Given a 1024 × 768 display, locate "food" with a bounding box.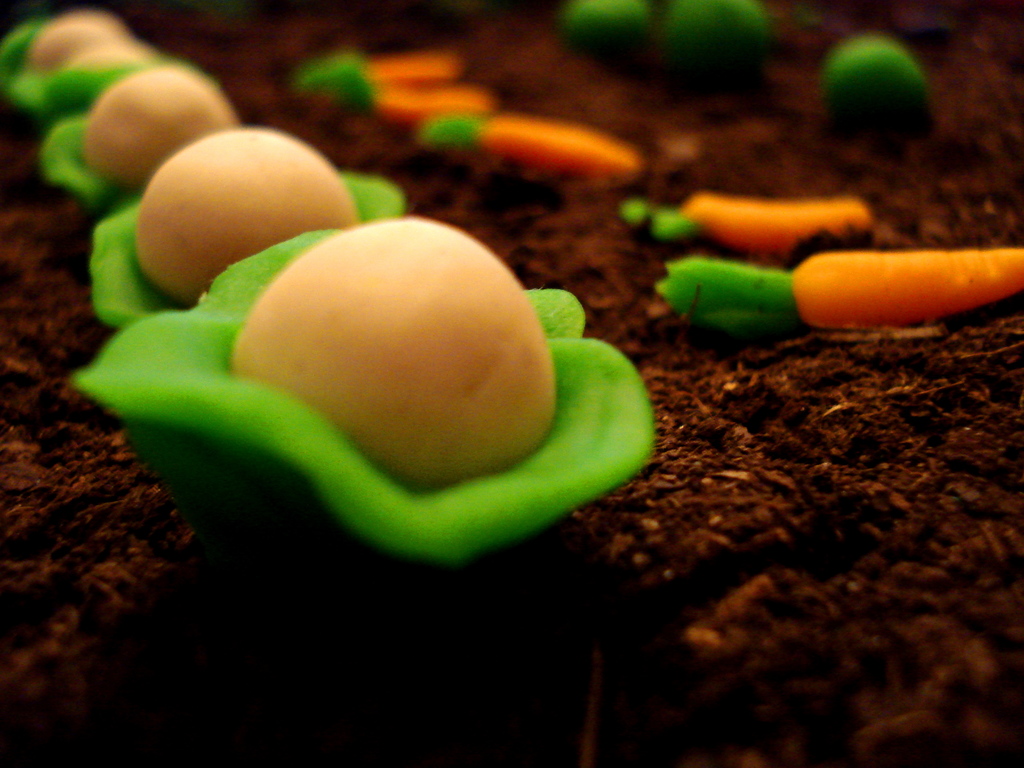
Located: <box>562,0,656,58</box>.
